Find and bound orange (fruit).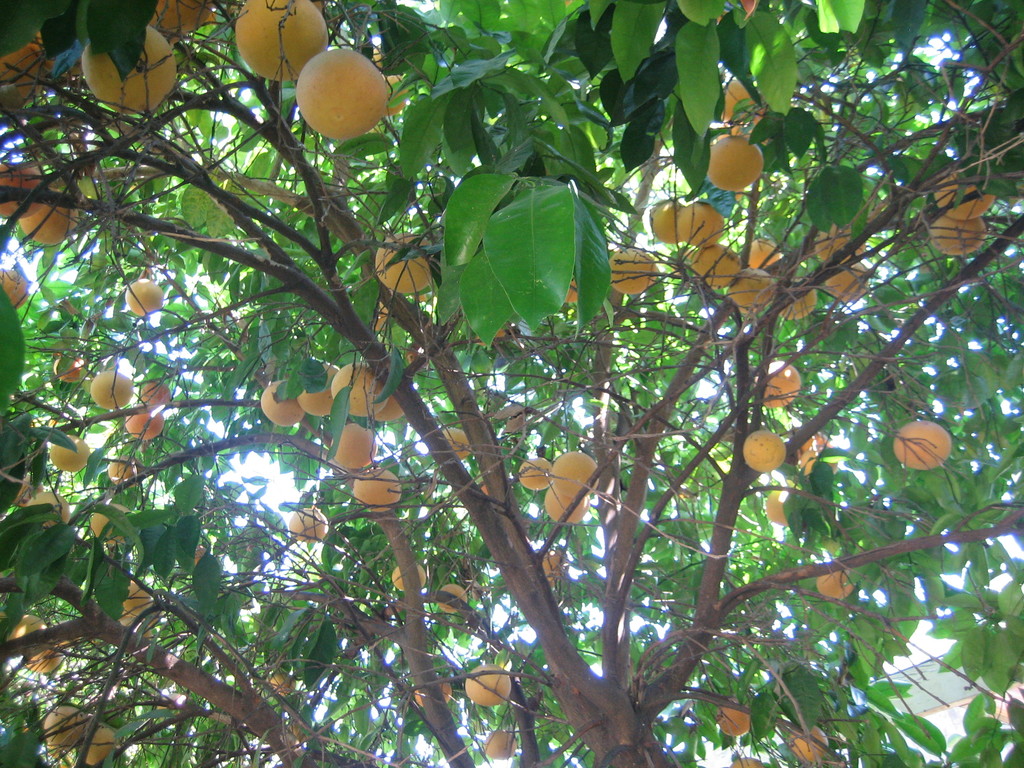
Bound: bbox=[440, 425, 474, 468].
